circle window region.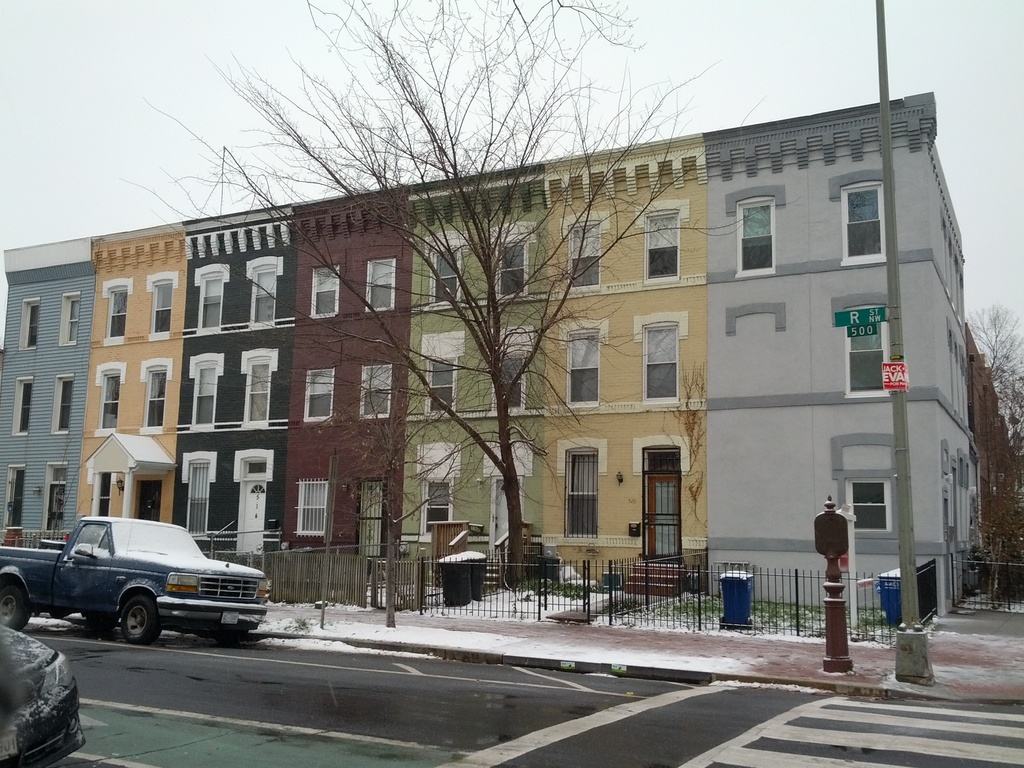
Region: <region>648, 212, 678, 279</region>.
